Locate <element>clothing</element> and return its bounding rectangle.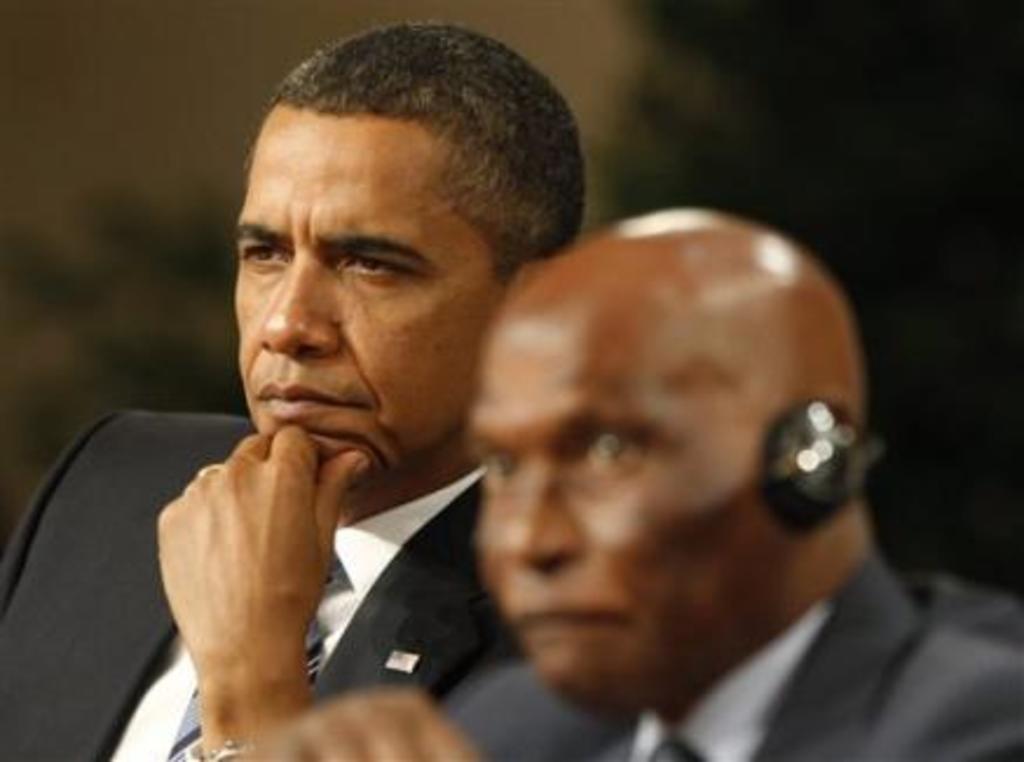
rect(445, 539, 1022, 760).
